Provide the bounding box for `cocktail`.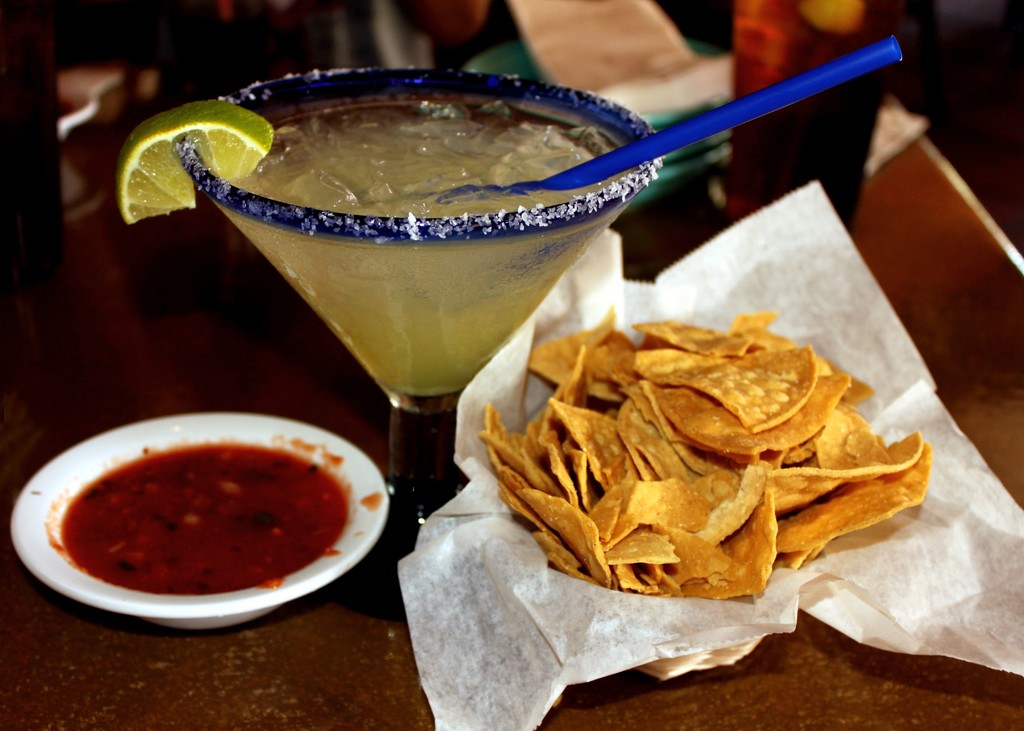
Rect(118, 32, 906, 616).
